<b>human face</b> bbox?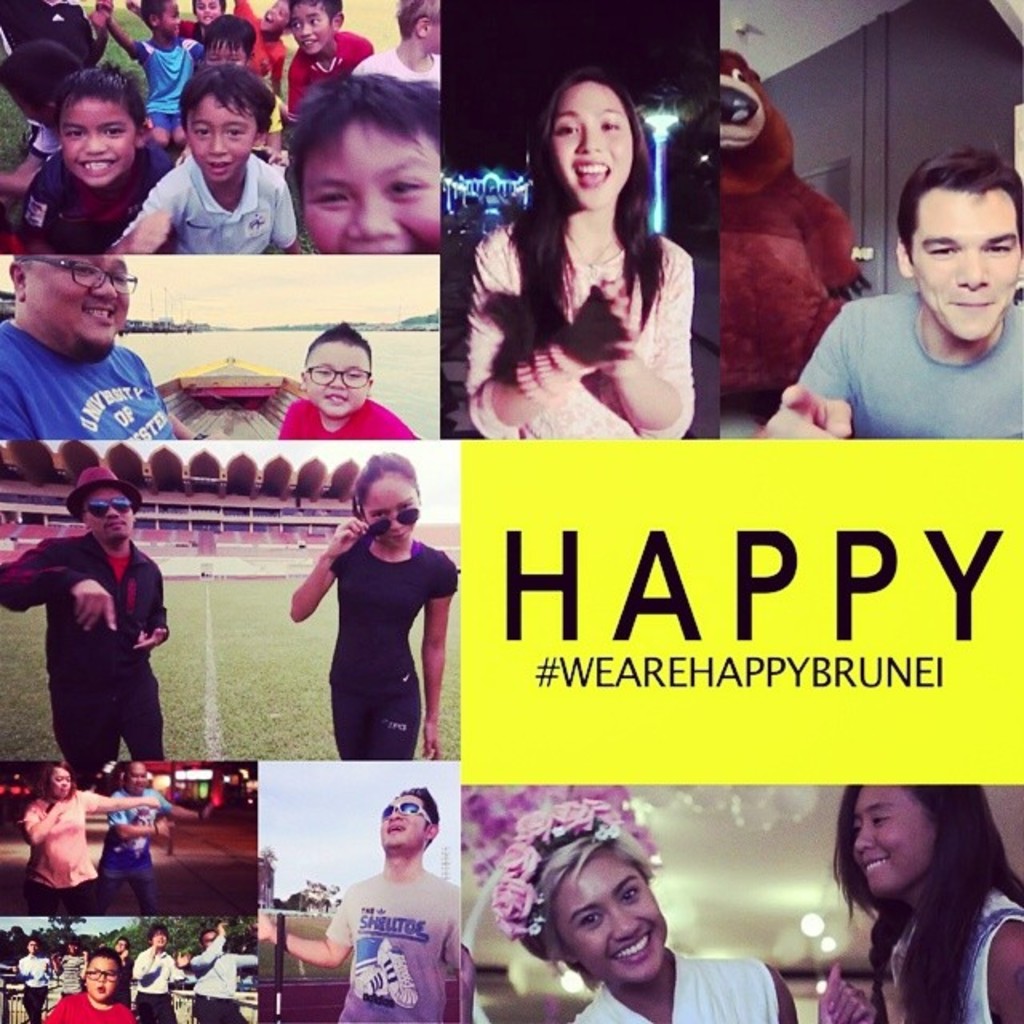
[856, 776, 930, 890]
